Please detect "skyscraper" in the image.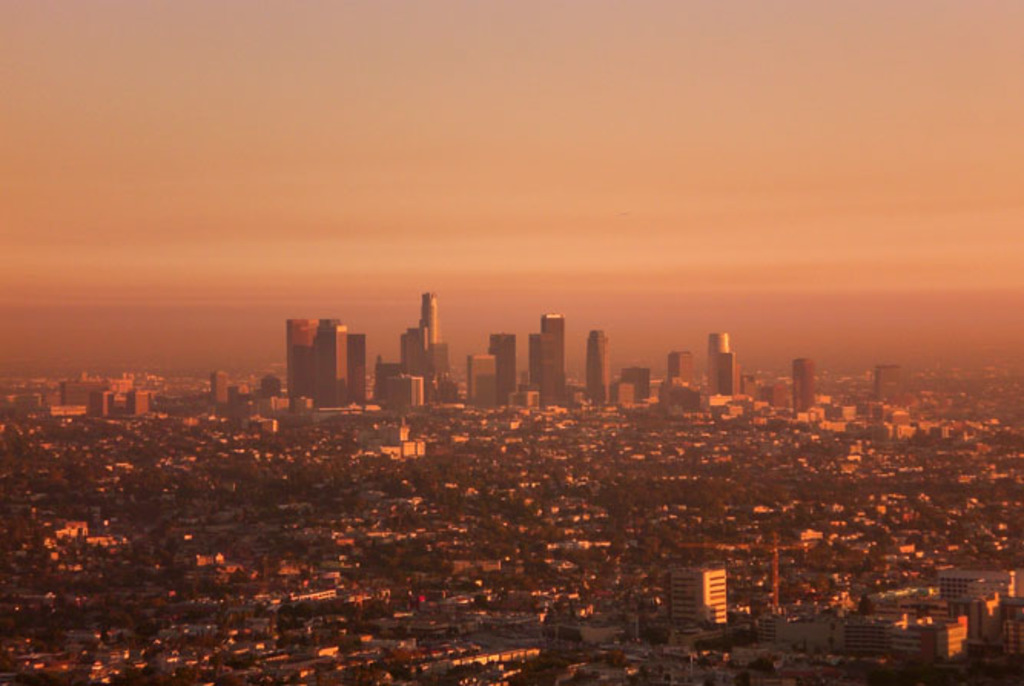
276 319 315 399.
